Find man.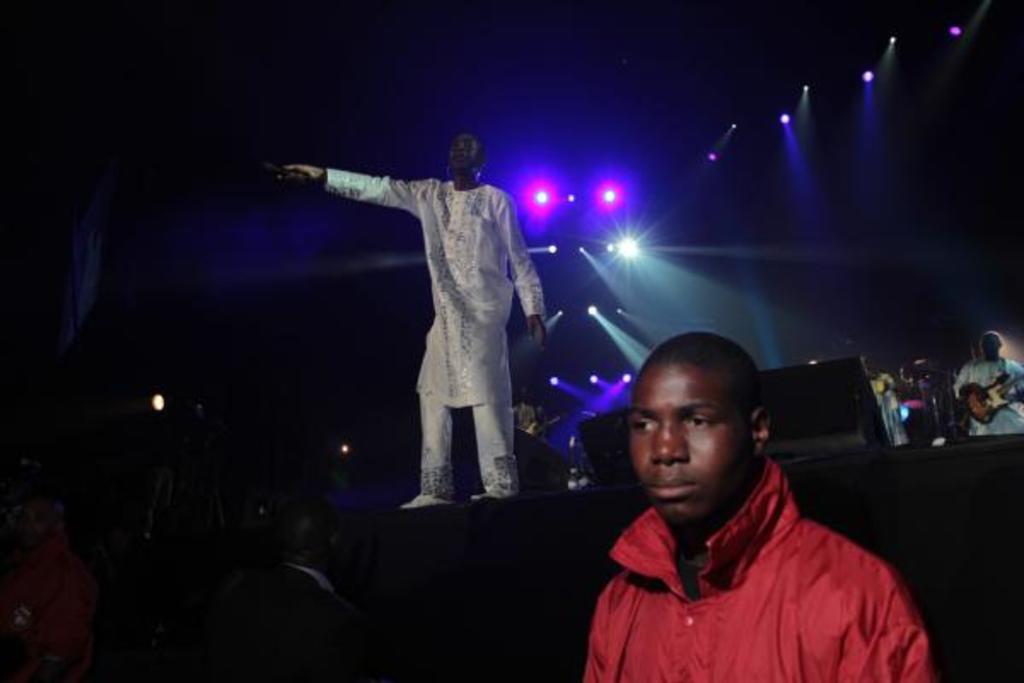
BBox(563, 342, 949, 651).
